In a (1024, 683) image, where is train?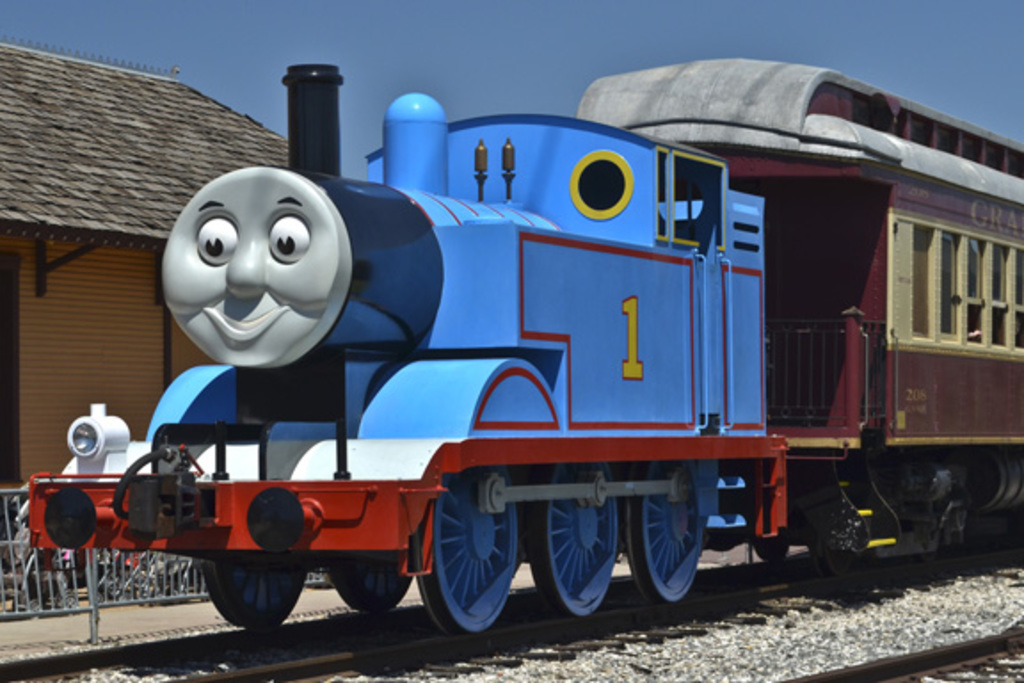
rect(21, 60, 1022, 624).
